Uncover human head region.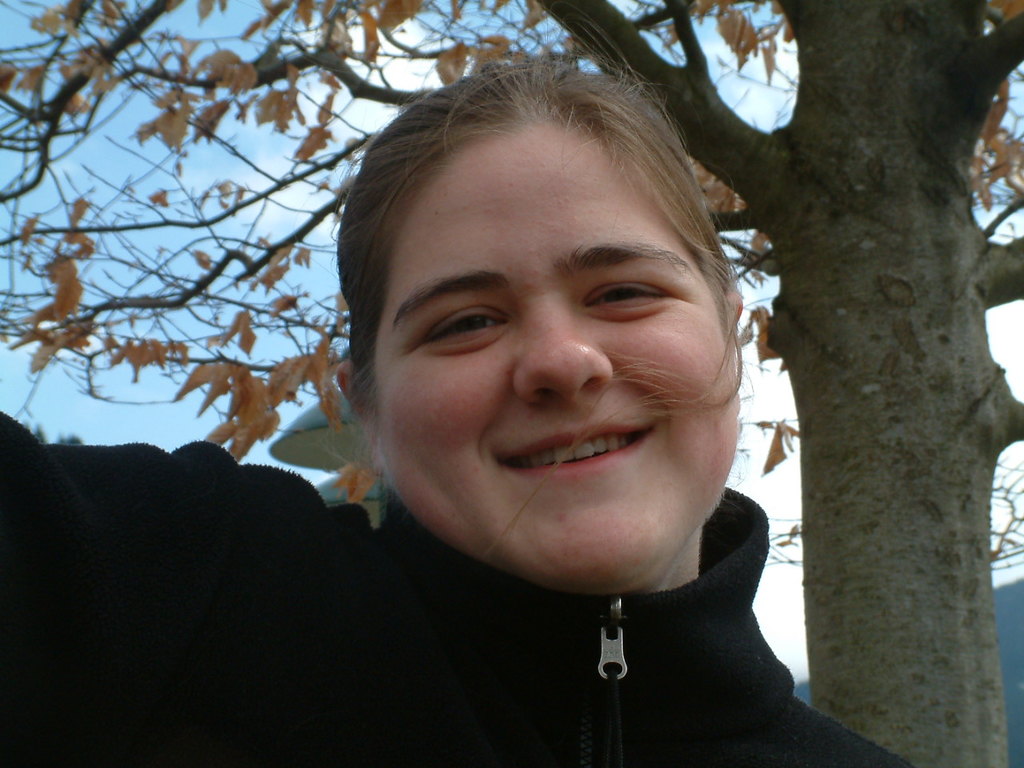
Uncovered: [347,66,786,598].
